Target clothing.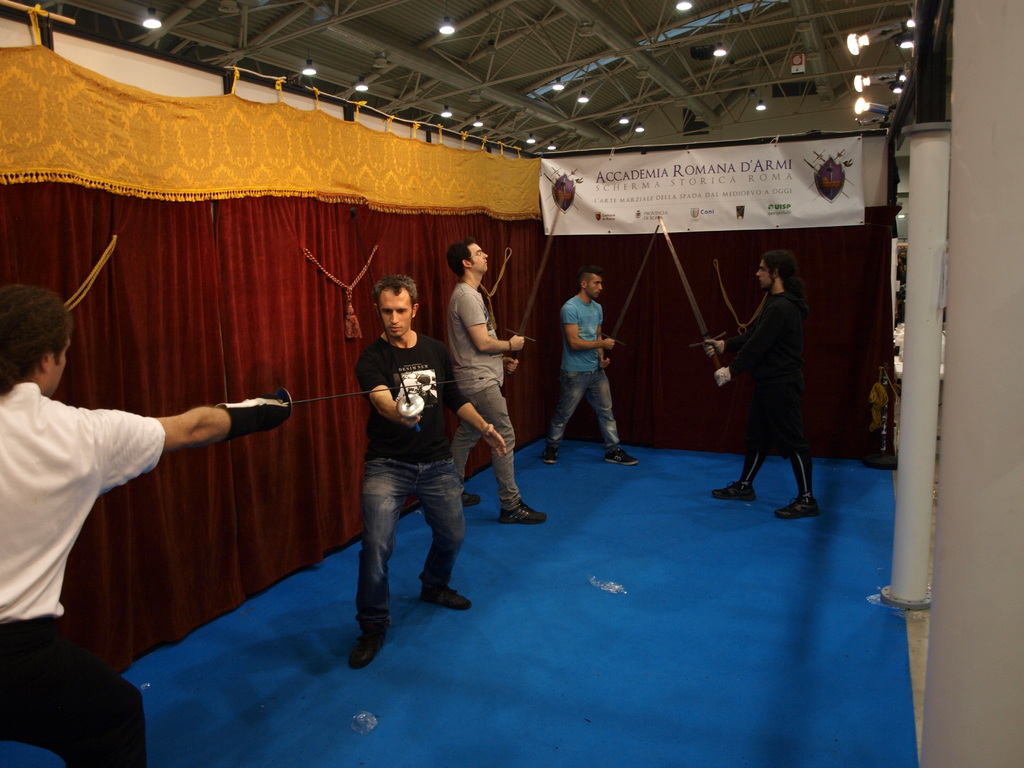
Target region: <region>721, 285, 808, 503</region>.
